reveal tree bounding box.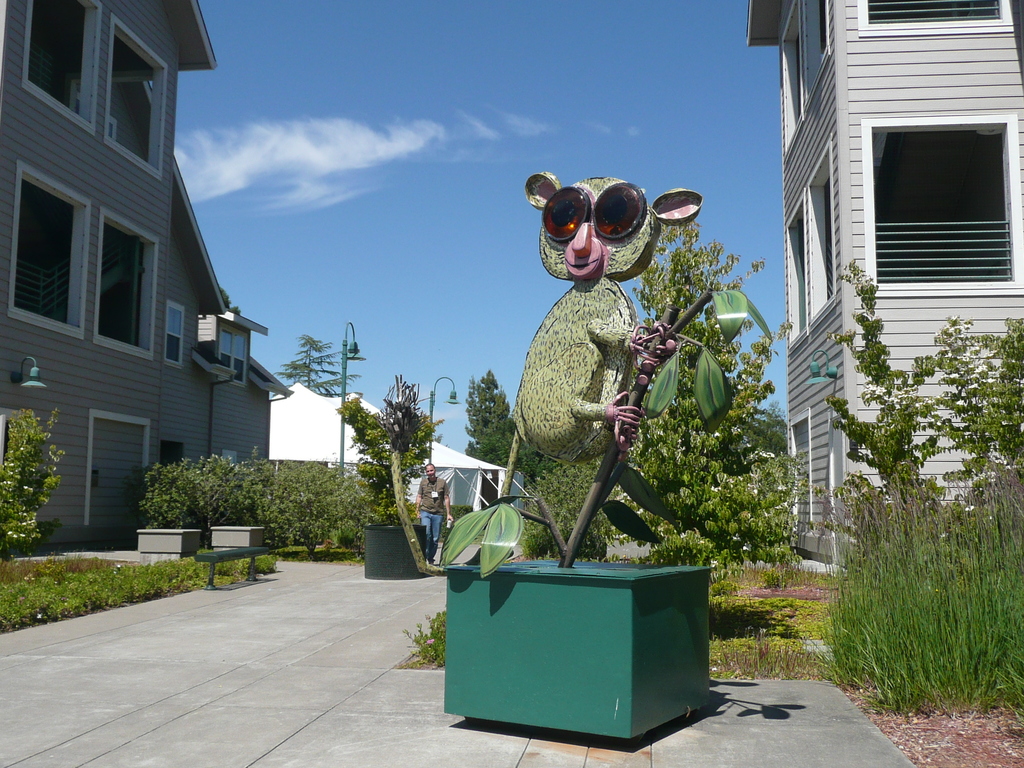
Revealed: bbox(619, 216, 812, 581).
